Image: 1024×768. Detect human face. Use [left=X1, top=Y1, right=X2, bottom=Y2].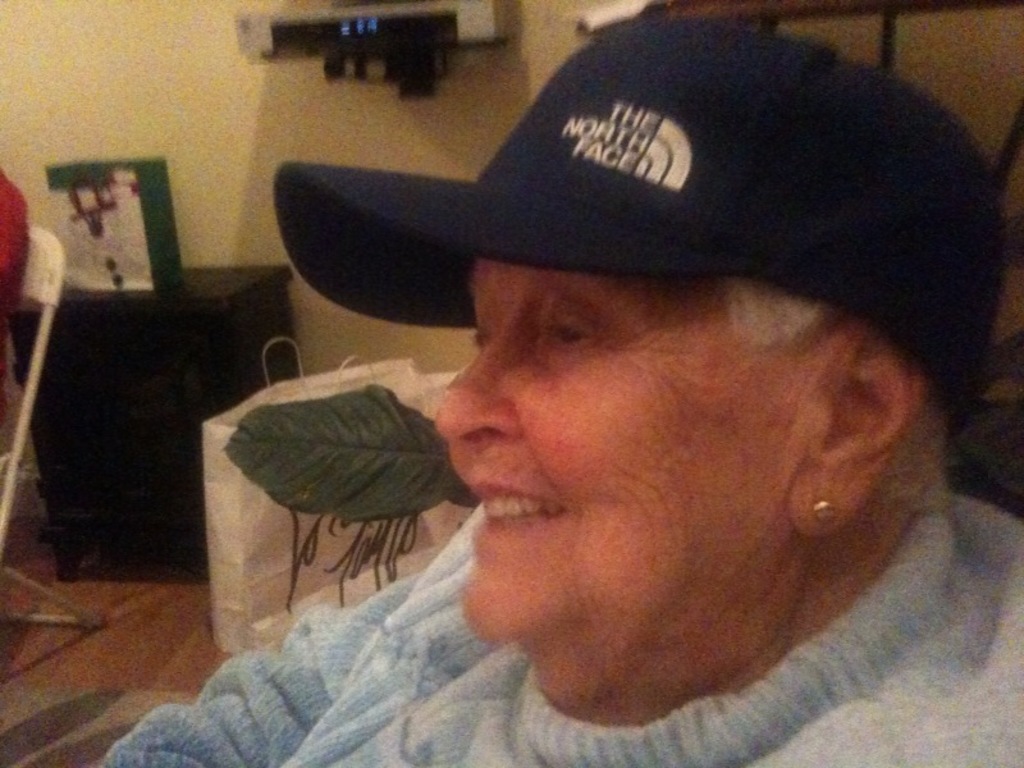
[left=389, top=220, right=946, bottom=634].
